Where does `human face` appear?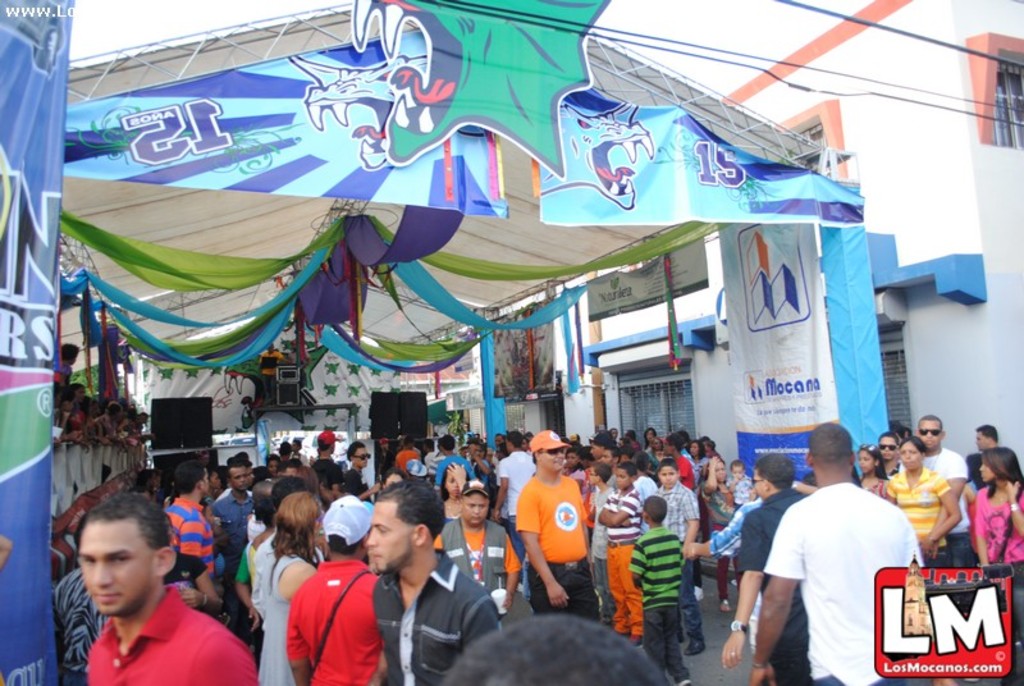
Appears at bbox=(657, 466, 678, 488).
